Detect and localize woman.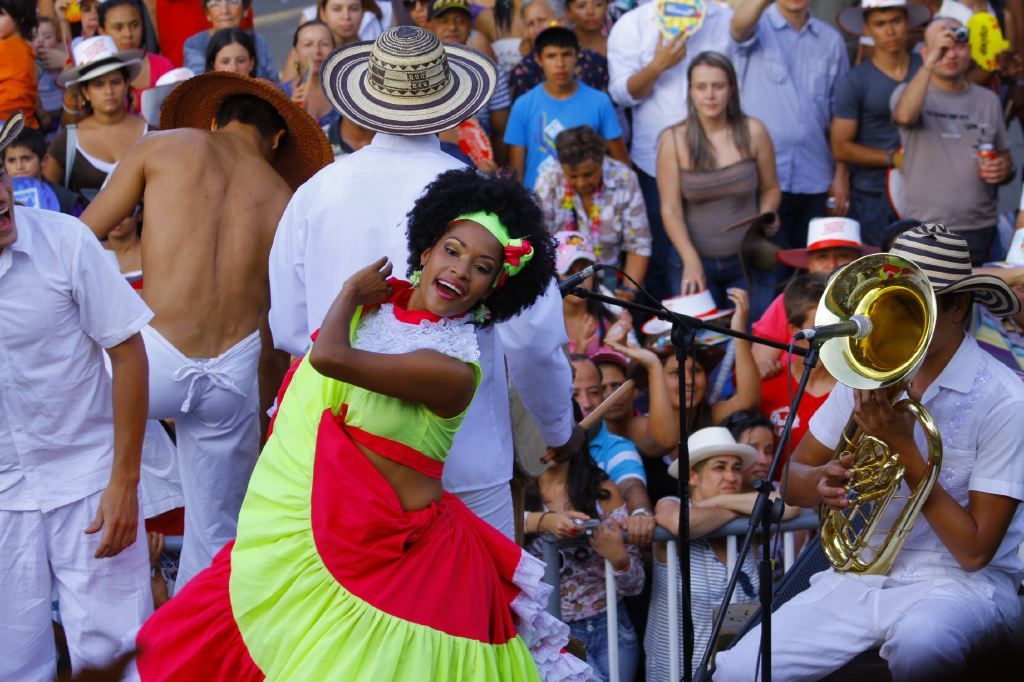
Localized at box=[206, 23, 264, 83].
